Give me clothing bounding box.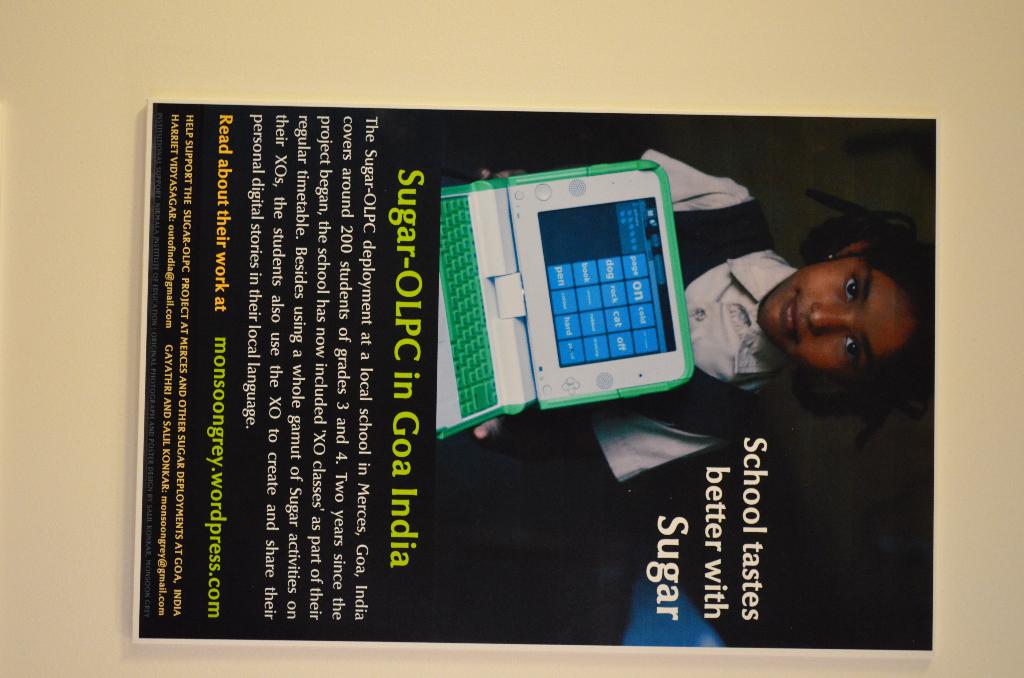
[584,148,790,479].
